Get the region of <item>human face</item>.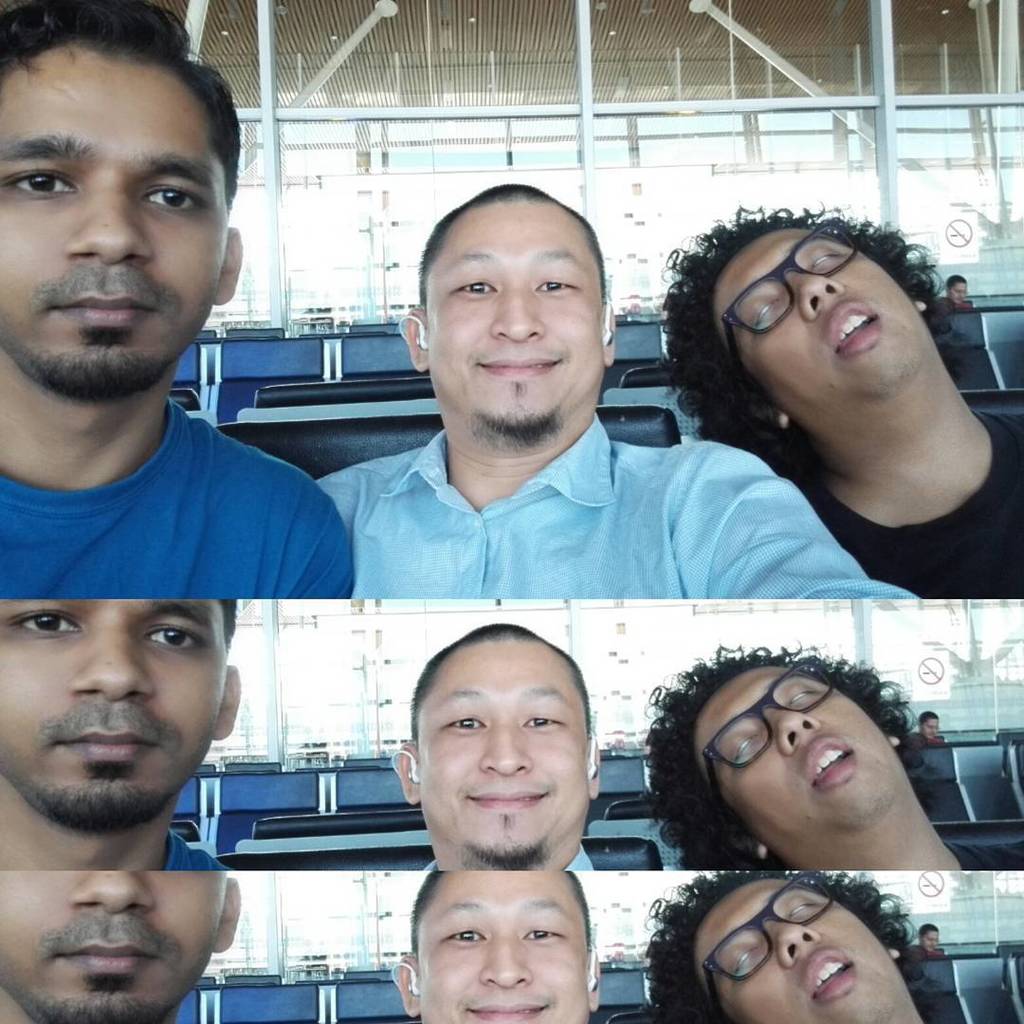
box=[711, 230, 920, 410].
